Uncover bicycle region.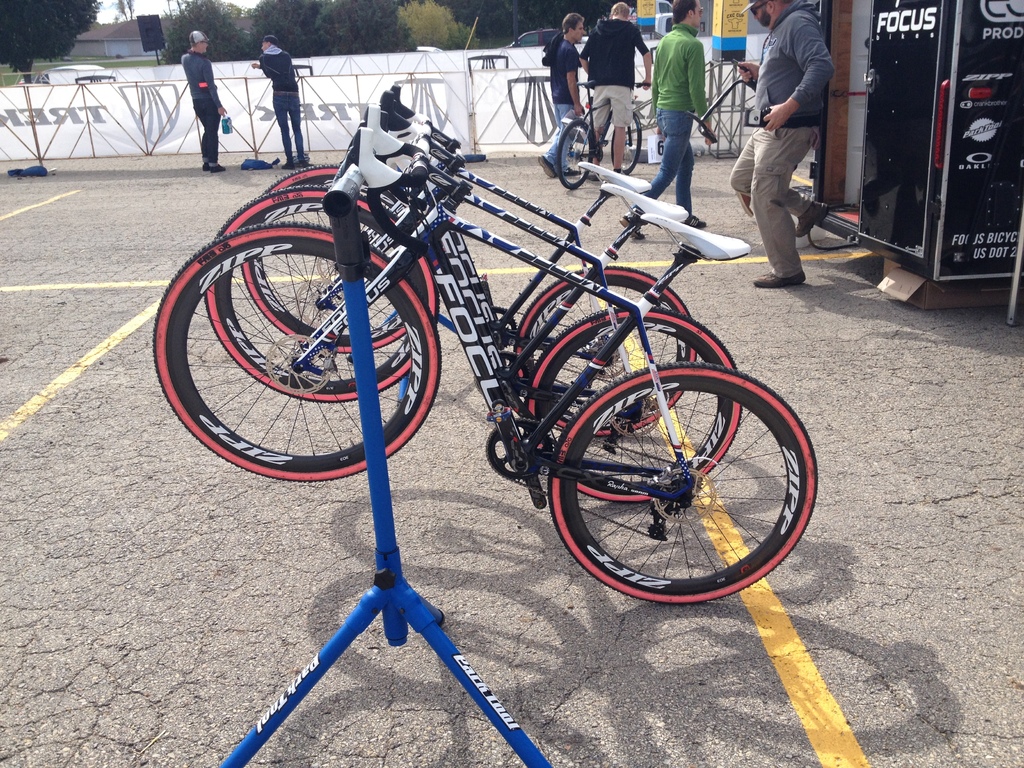
Uncovered: bbox=(152, 103, 819, 607).
